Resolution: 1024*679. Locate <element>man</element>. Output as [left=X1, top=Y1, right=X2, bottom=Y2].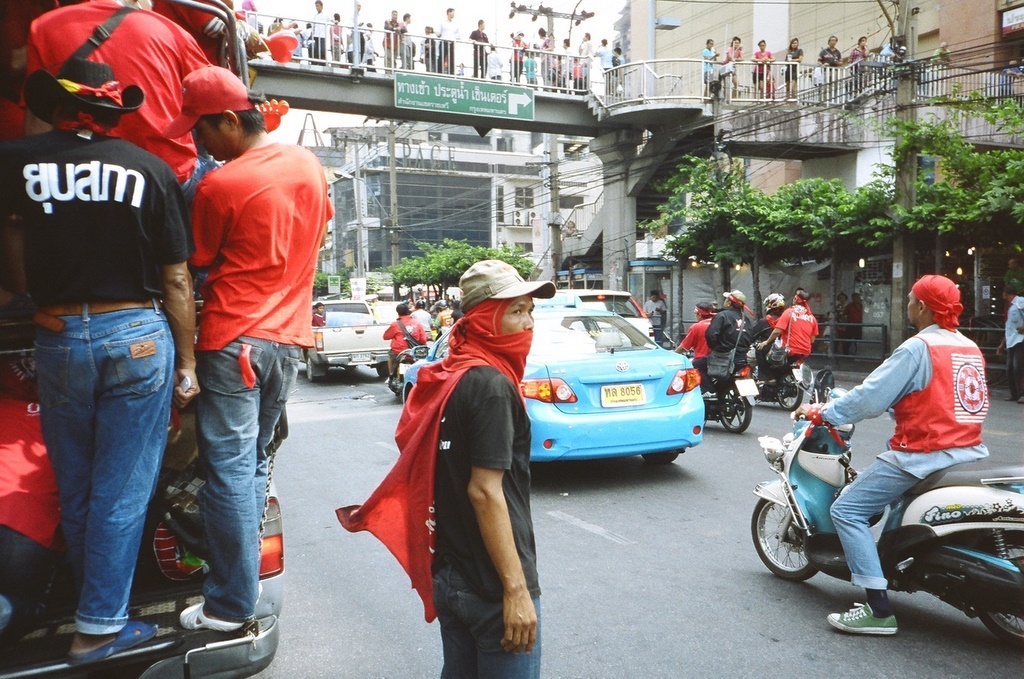
[left=994, top=279, right=1023, bottom=415].
